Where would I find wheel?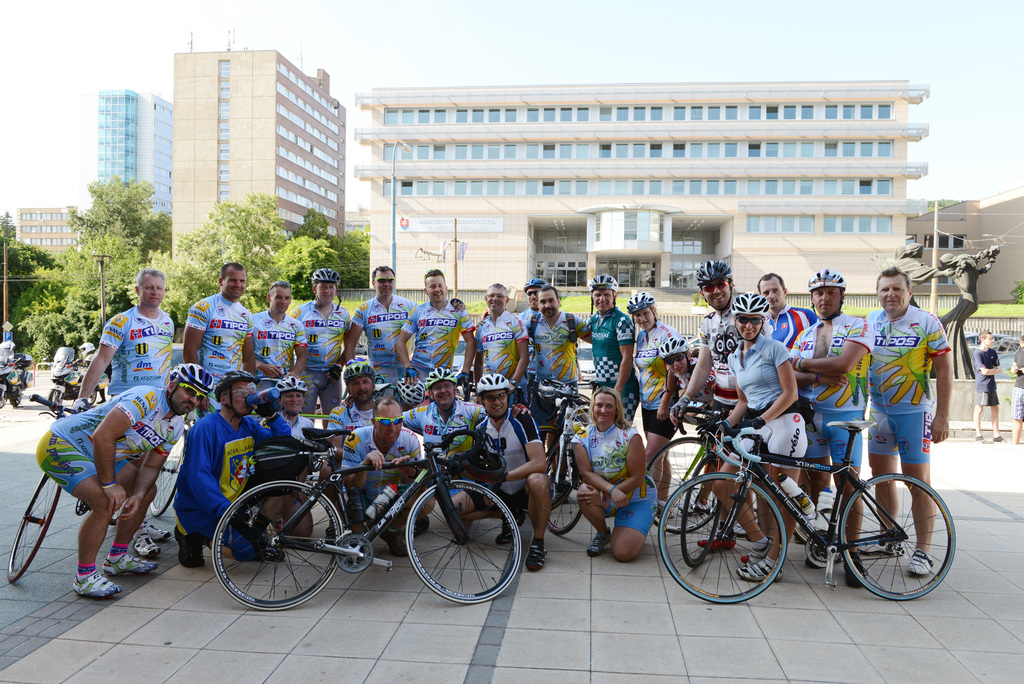
At x1=406, y1=477, x2=522, y2=607.
